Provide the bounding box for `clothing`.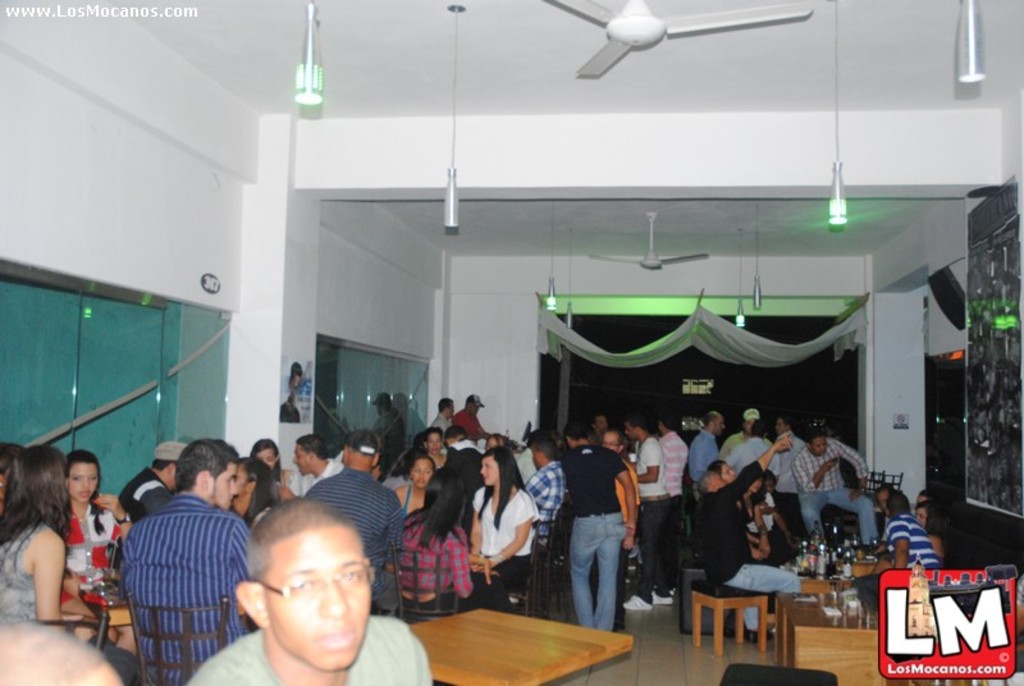
region(564, 443, 622, 639).
